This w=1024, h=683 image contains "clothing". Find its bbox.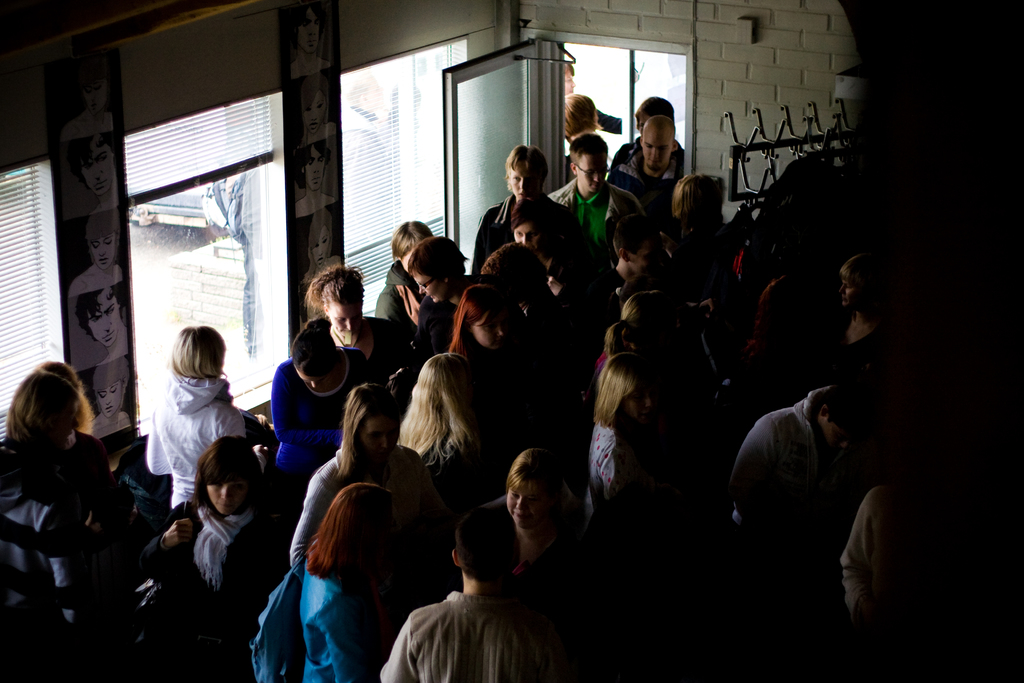
<bbox>529, 535, 589, 678</bbox>.
